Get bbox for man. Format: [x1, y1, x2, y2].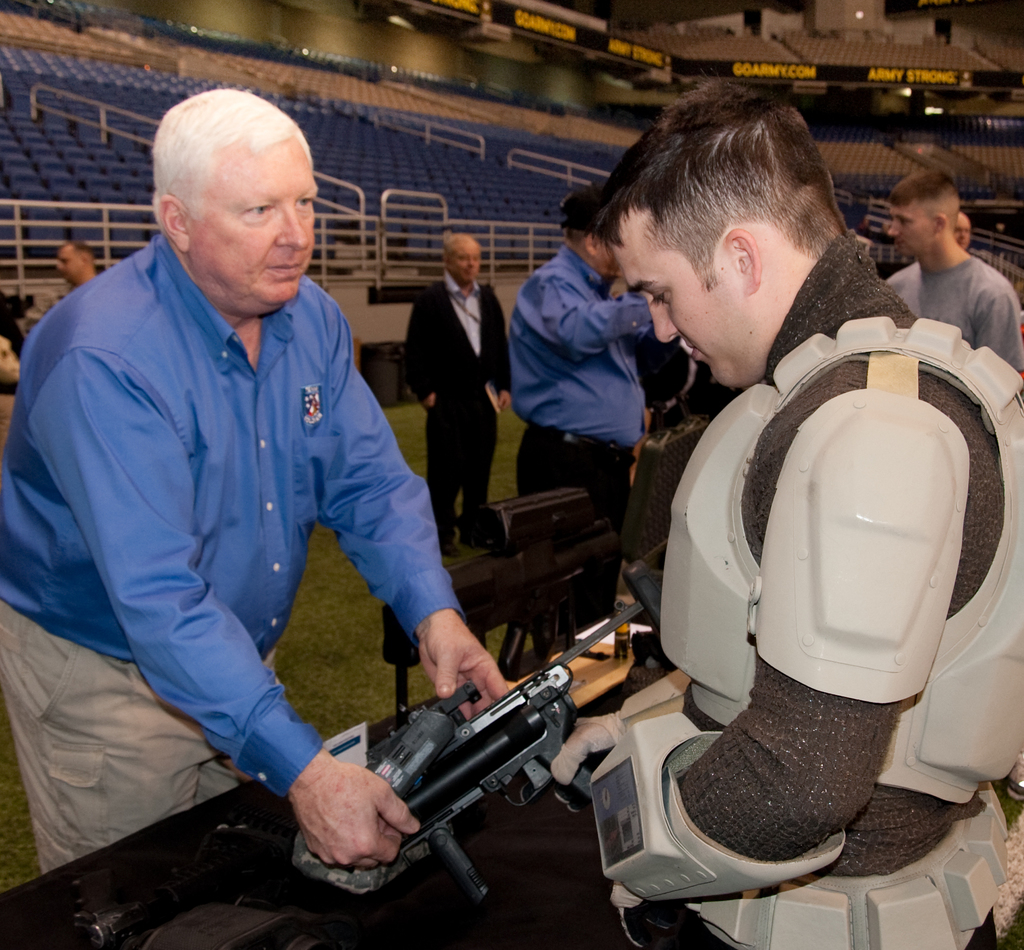
[508, 188, 653, 661].
